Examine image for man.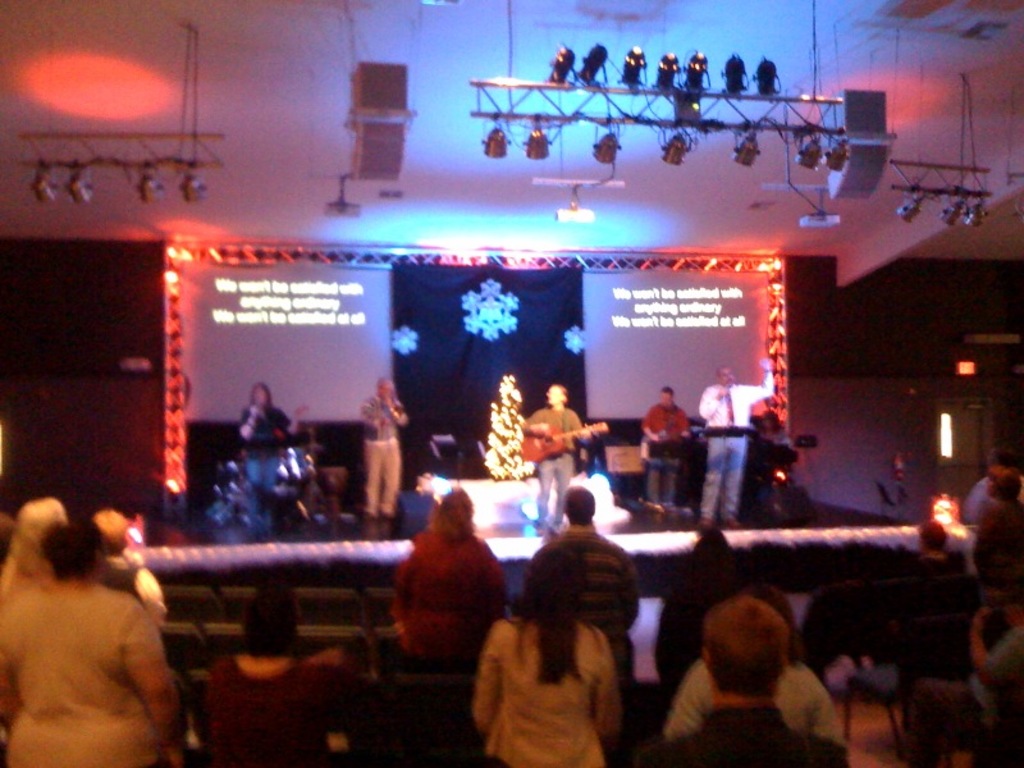
Examination result: <bbox>641, 384, 695, 516</bbox>.
